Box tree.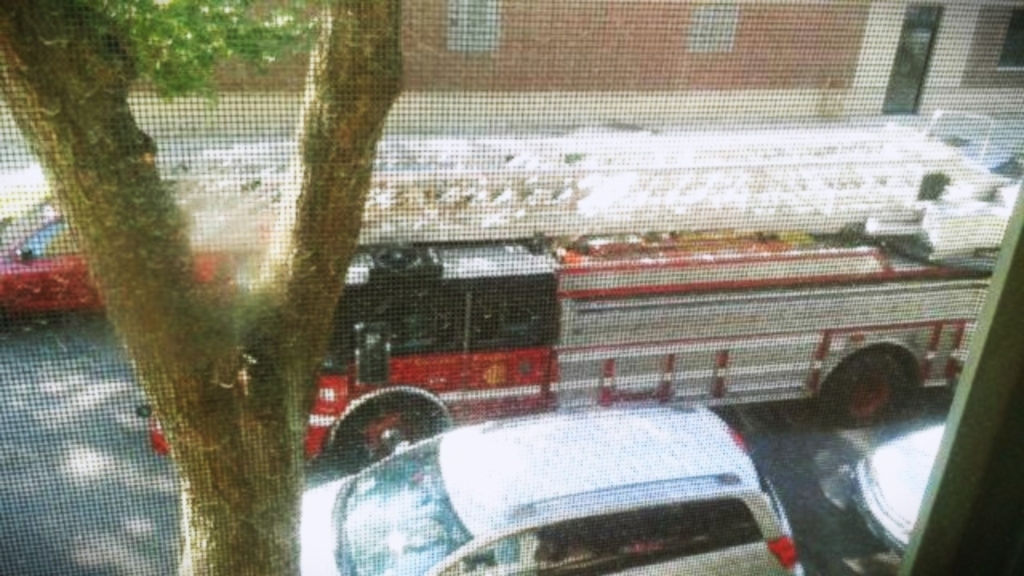
<box>0,0,408,571</box>.
